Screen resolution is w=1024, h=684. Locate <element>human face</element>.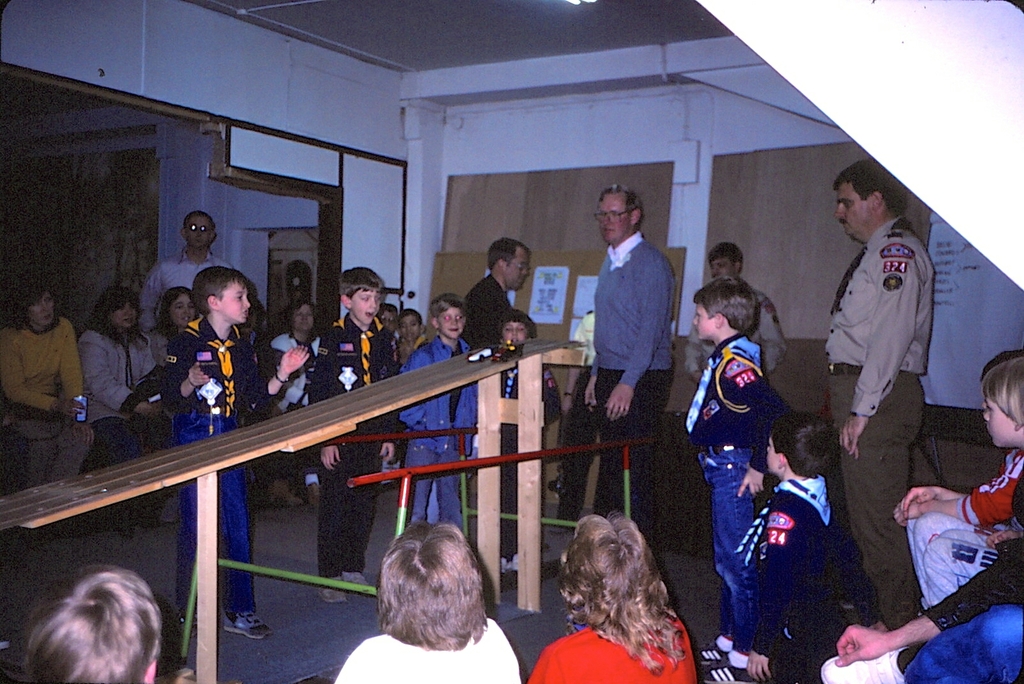
[401,315,415,340].
